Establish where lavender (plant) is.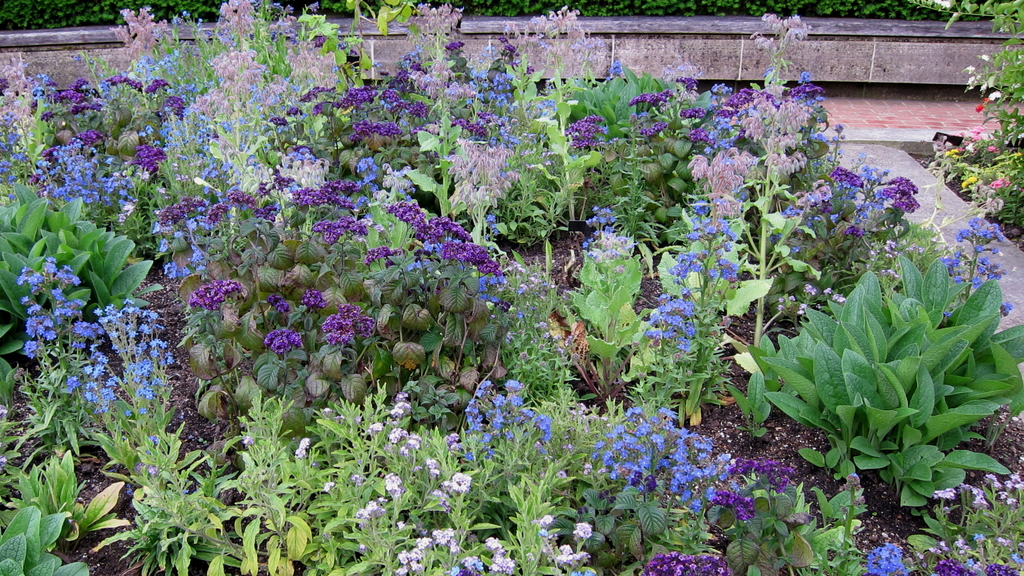
Established at select_region(881, 166, 920, 229).
